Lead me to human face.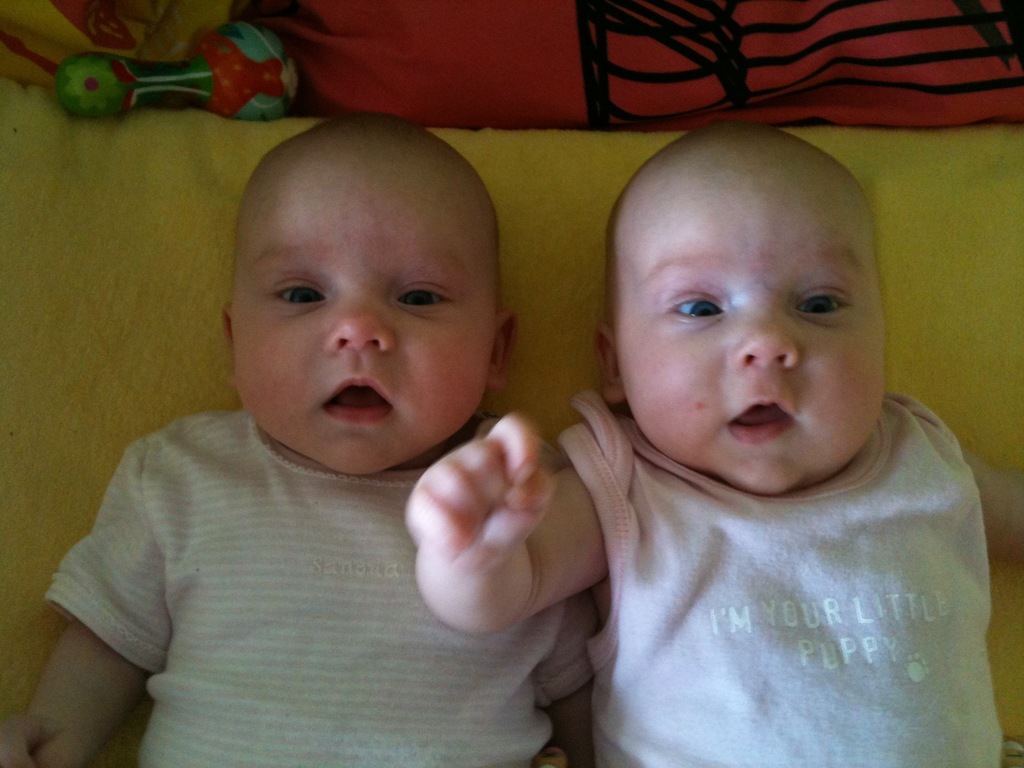
Lead to x1=237 y1=145 x2=489 y2=476.
